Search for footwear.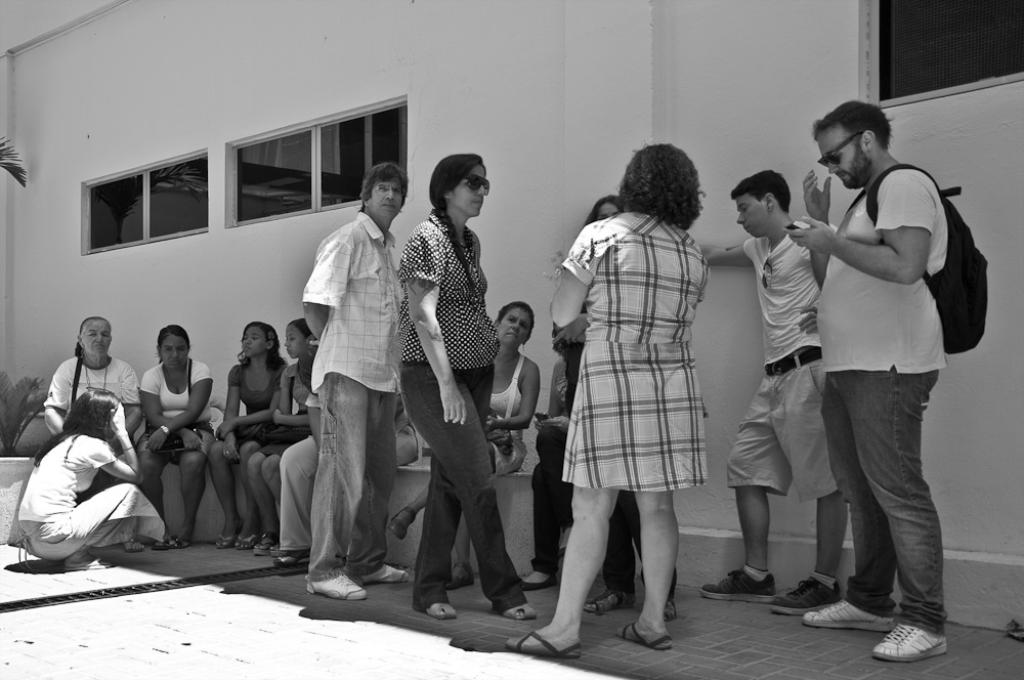
Found at 429 602 459 617.
